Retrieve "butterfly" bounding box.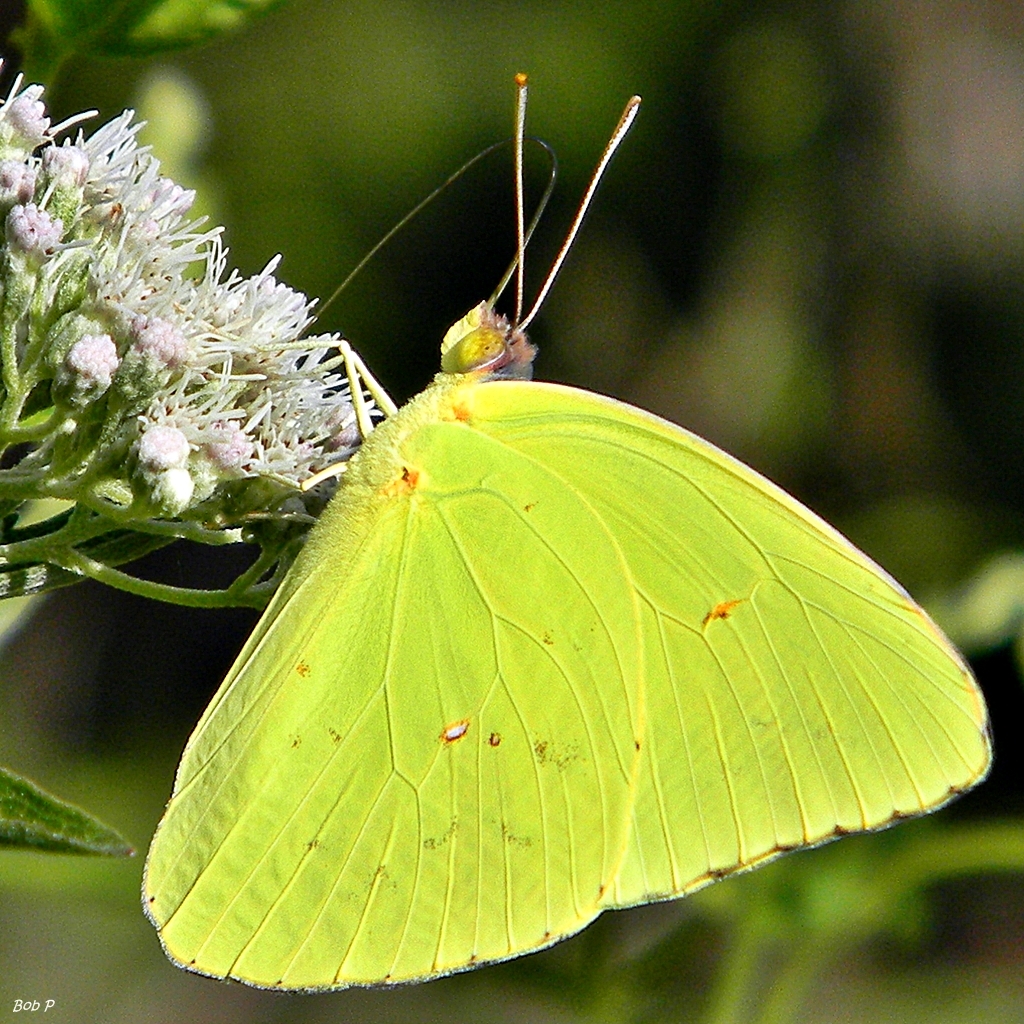
Bounding box: detection(115, 39, 967, 979).
